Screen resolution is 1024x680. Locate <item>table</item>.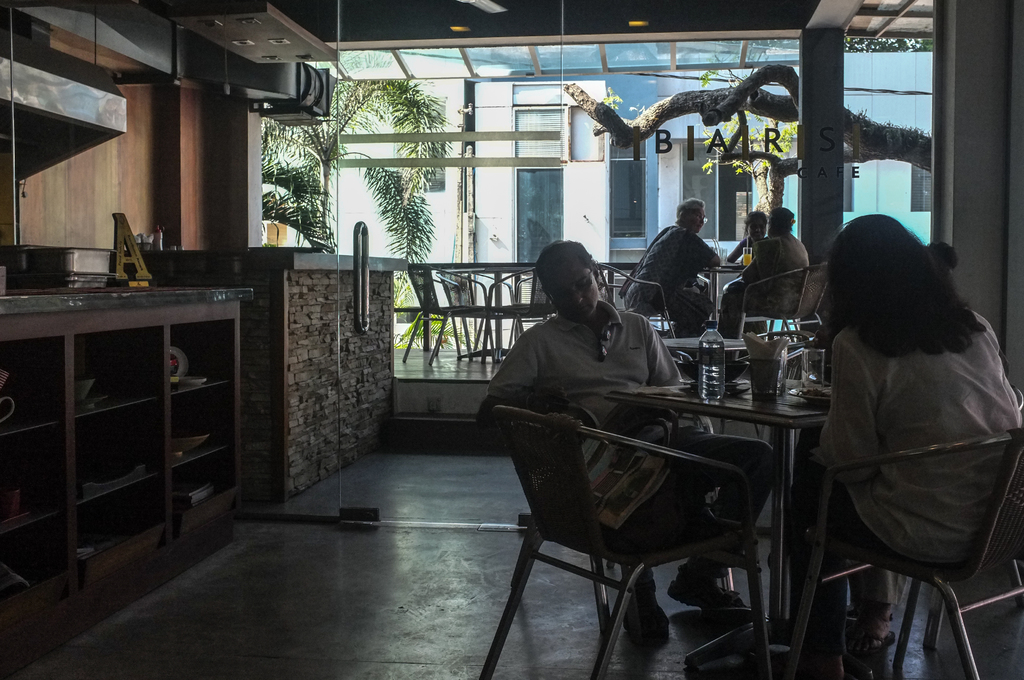
{"x1": 661, "y1": 337, "x2": 753, "y2": 363}.
